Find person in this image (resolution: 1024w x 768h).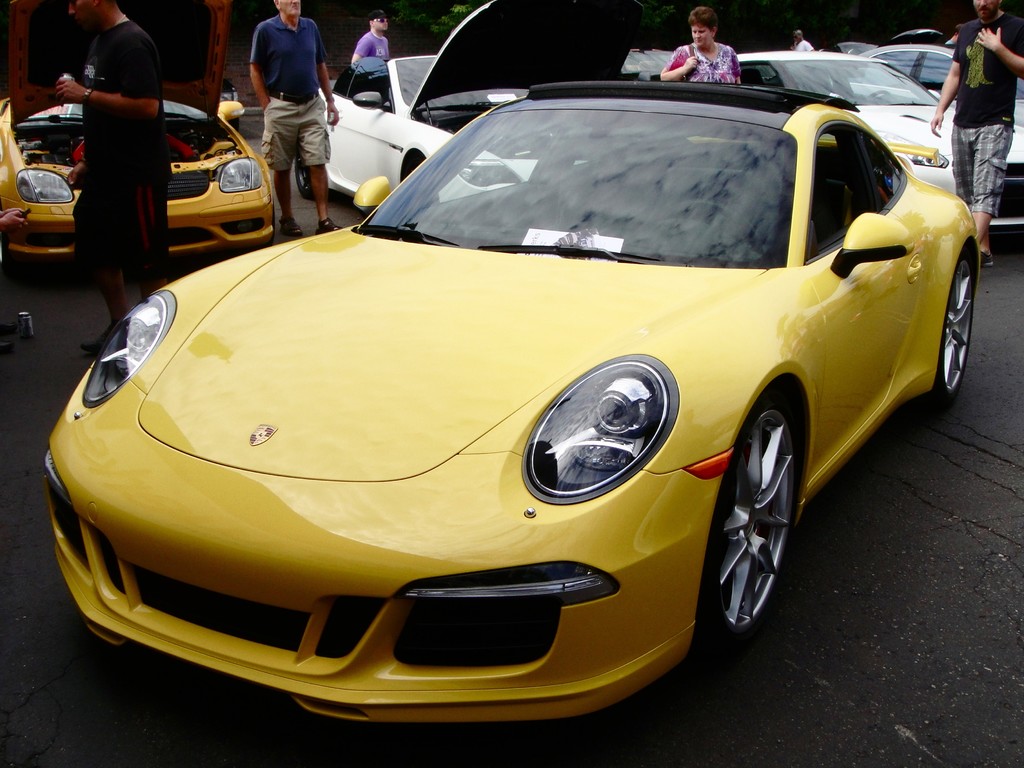
[x1=0, y1=196, x2=29, y2=306].
